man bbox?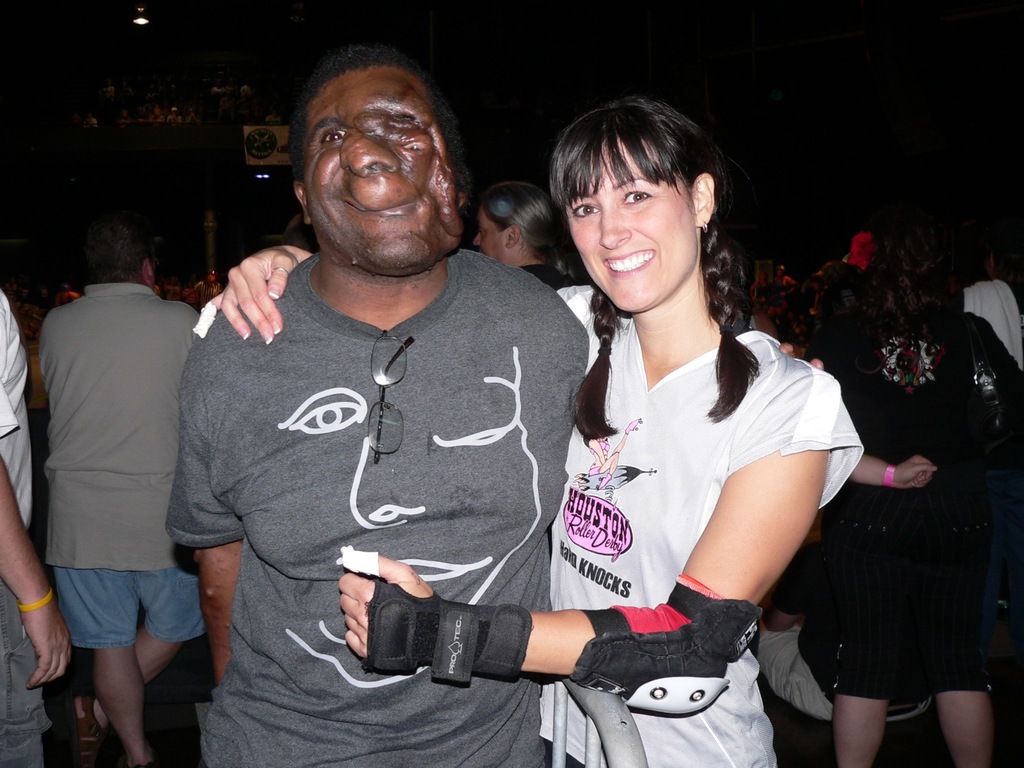
{"left": 0, "top": 275, "right": 71, "bottom": 767}
